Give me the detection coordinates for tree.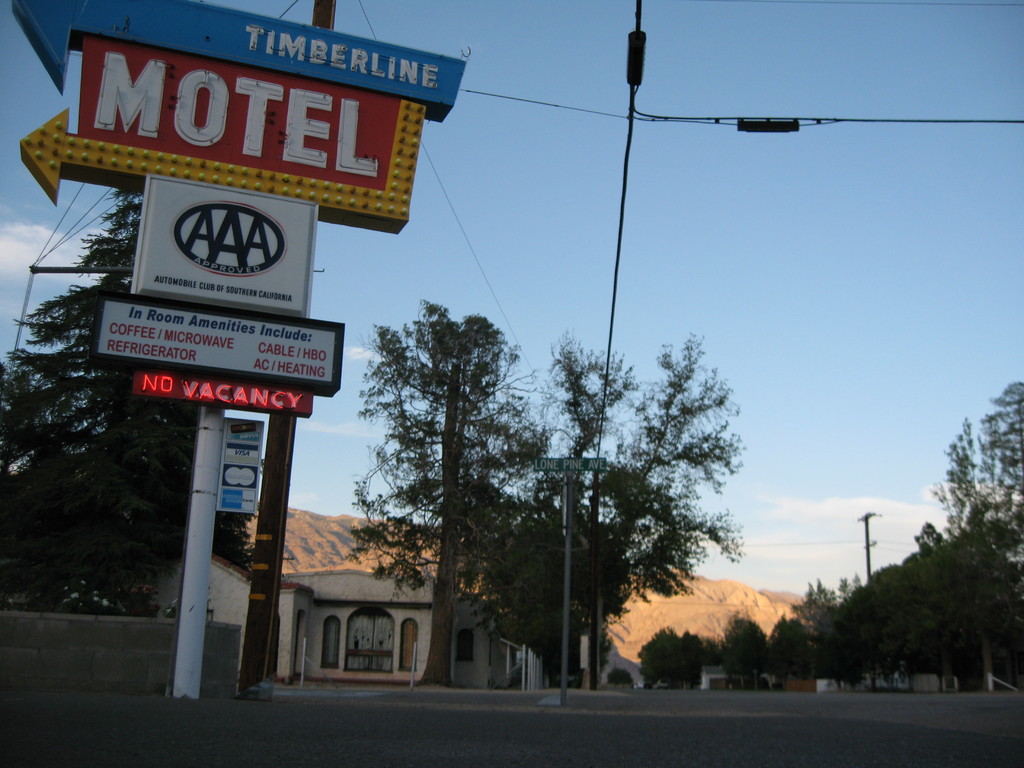
0:188:266:616.
